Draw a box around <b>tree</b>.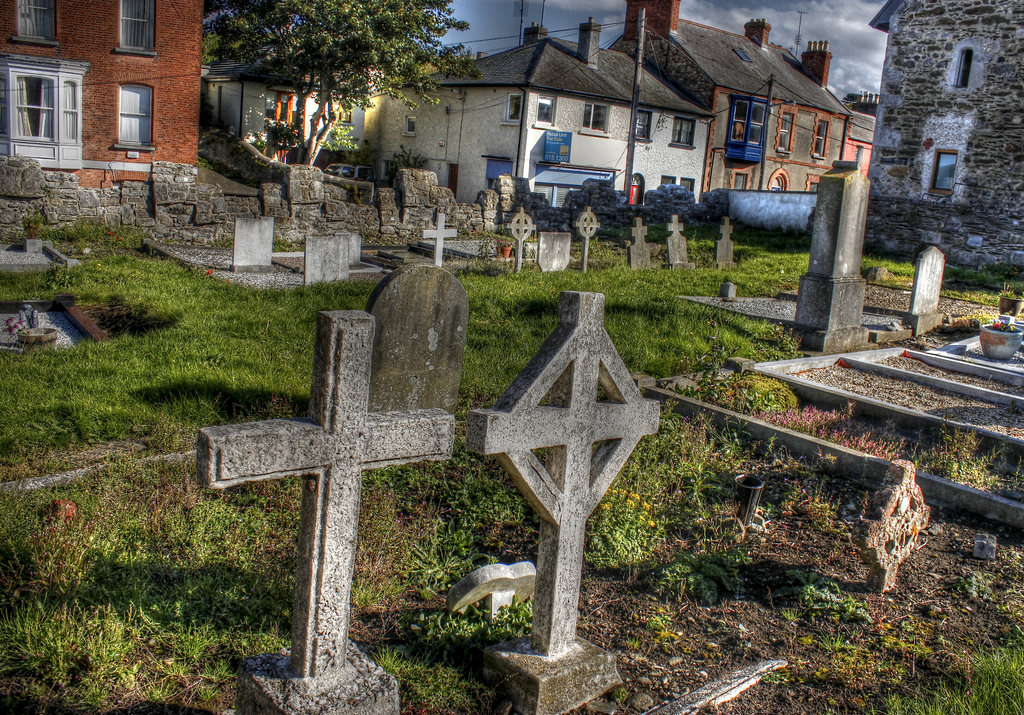
select_region(193, 0, 494, 169).
